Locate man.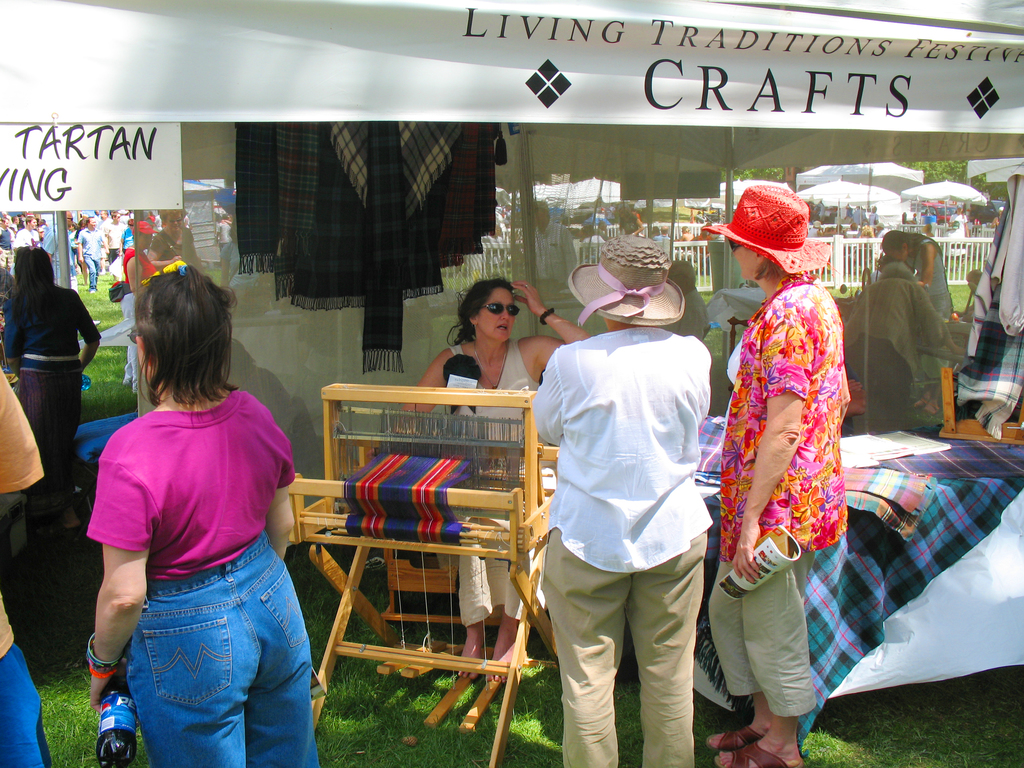
Bounding box: (x1=865, y1=232, x2=972, y2=413).
